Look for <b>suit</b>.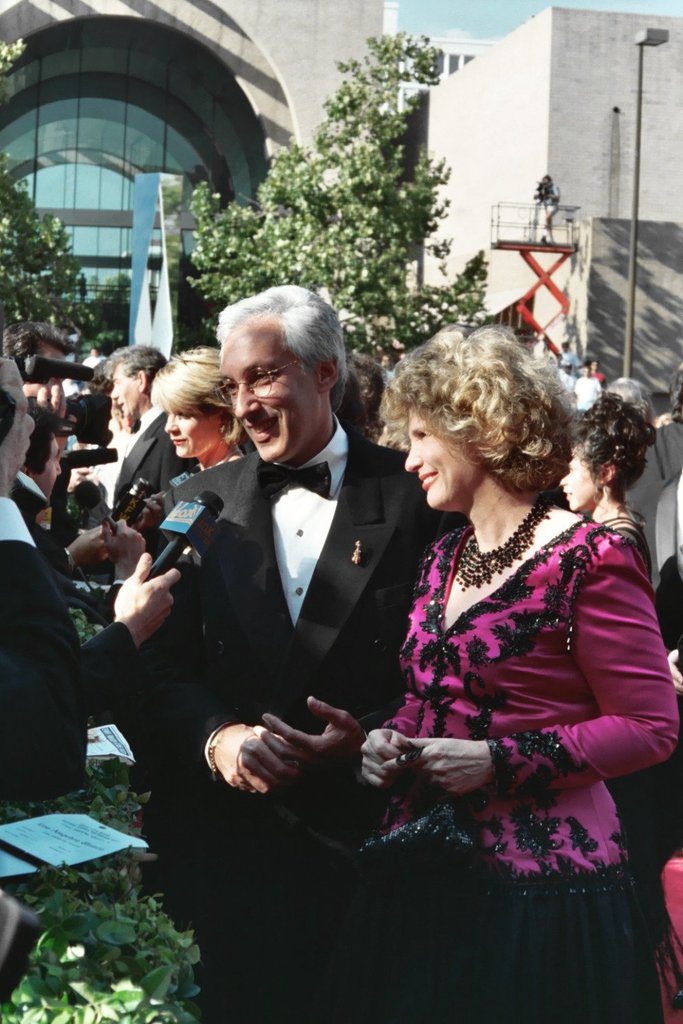
Found: 158:324:418:870.
